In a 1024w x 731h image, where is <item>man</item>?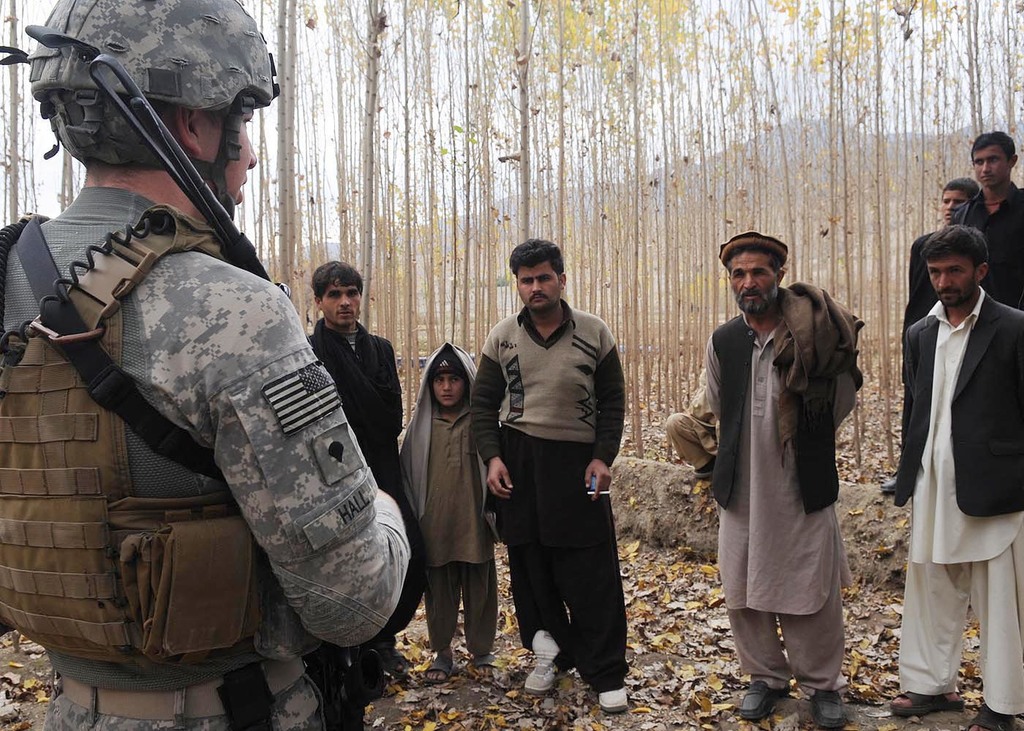
crop(473, 236, 642, 709).
